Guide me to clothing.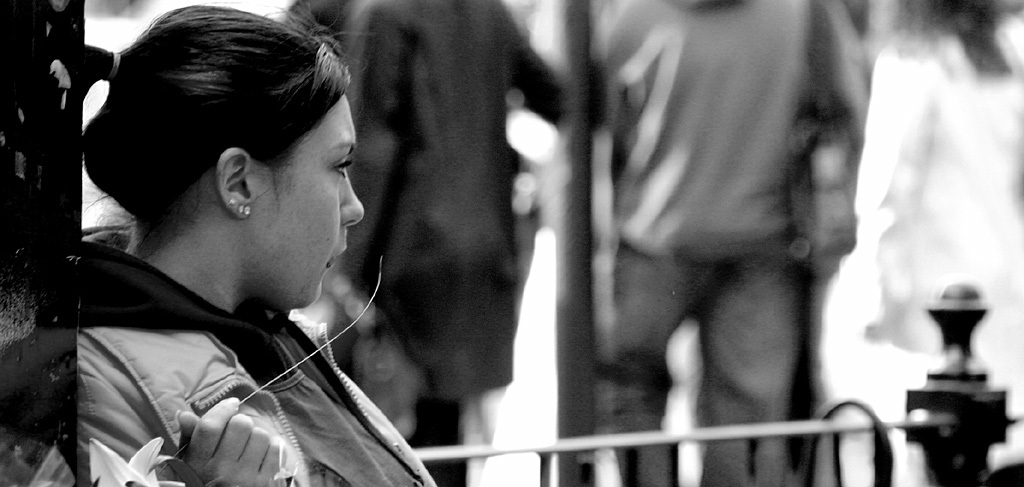
Guidance: pyautogui.locateOnScreen(50, 121, 446, 486).
